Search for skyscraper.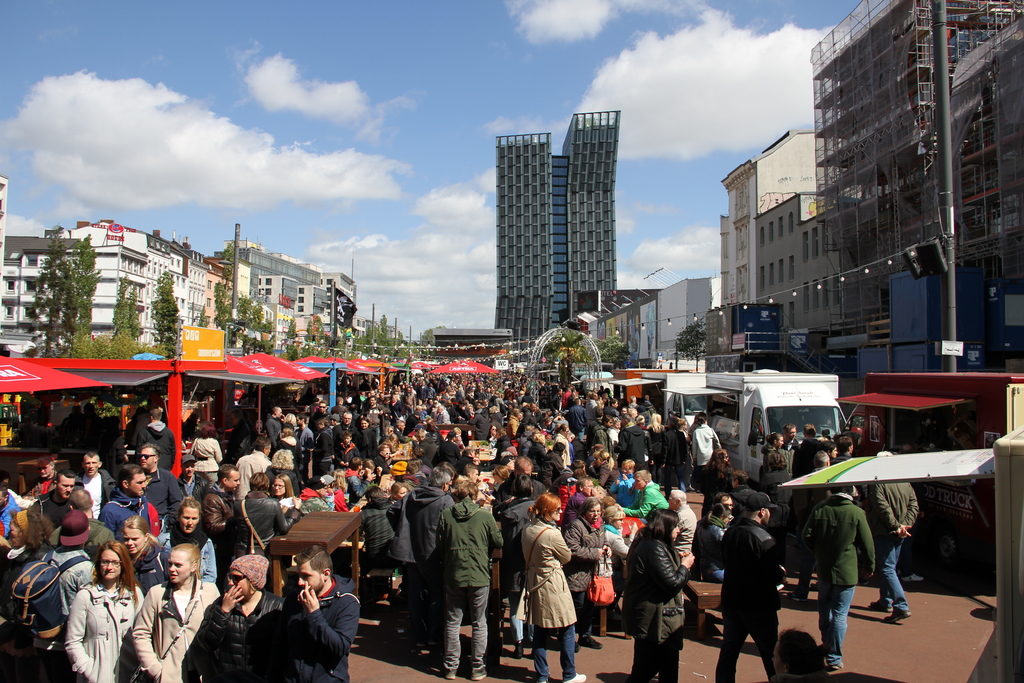
Found at <box>494,105,621,334</box>.
